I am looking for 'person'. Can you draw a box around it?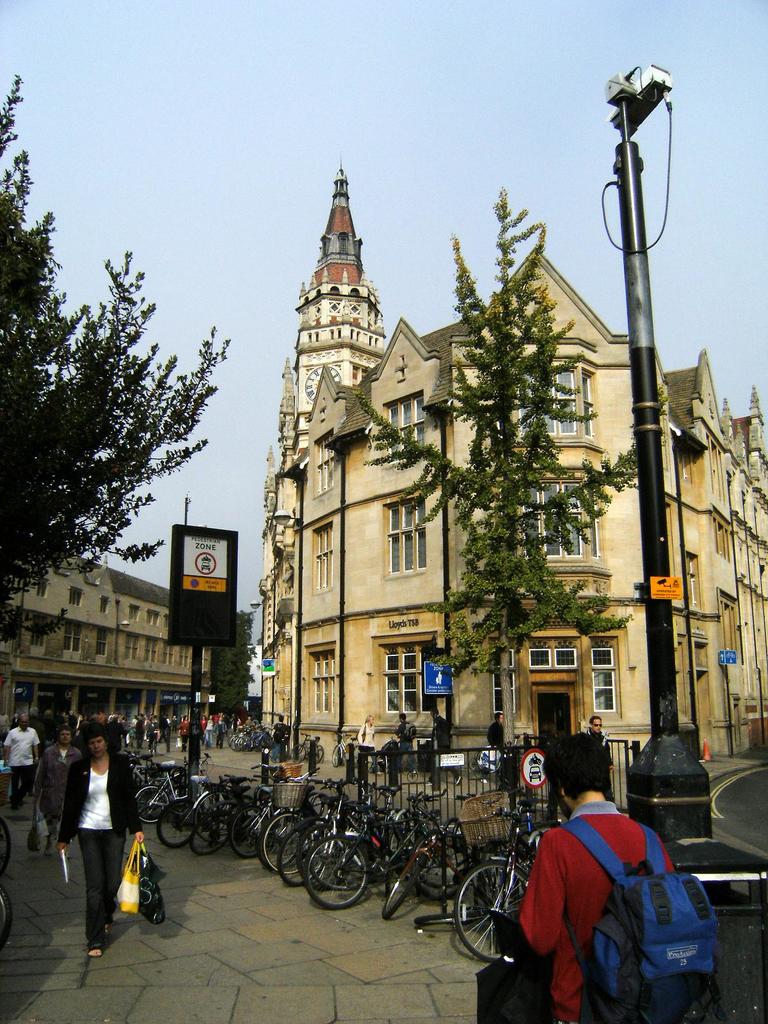
Sure, the bounding box is bbox(422, 706, 463, 787).
